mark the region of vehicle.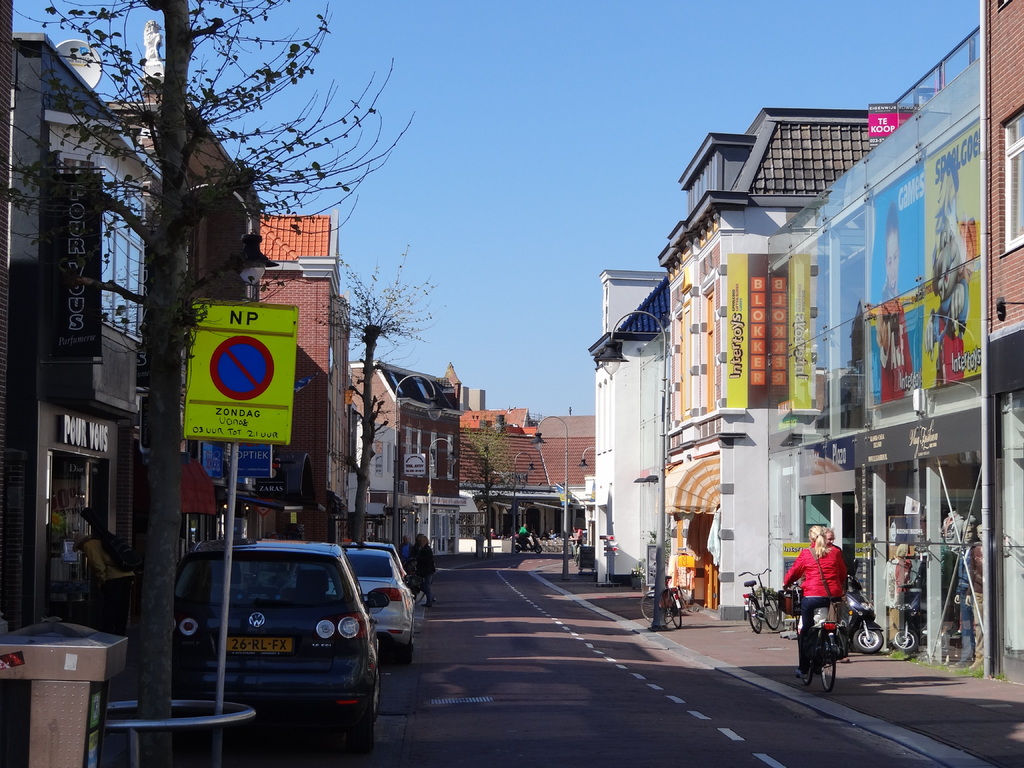
Region: 733, 563, 776, 636.
